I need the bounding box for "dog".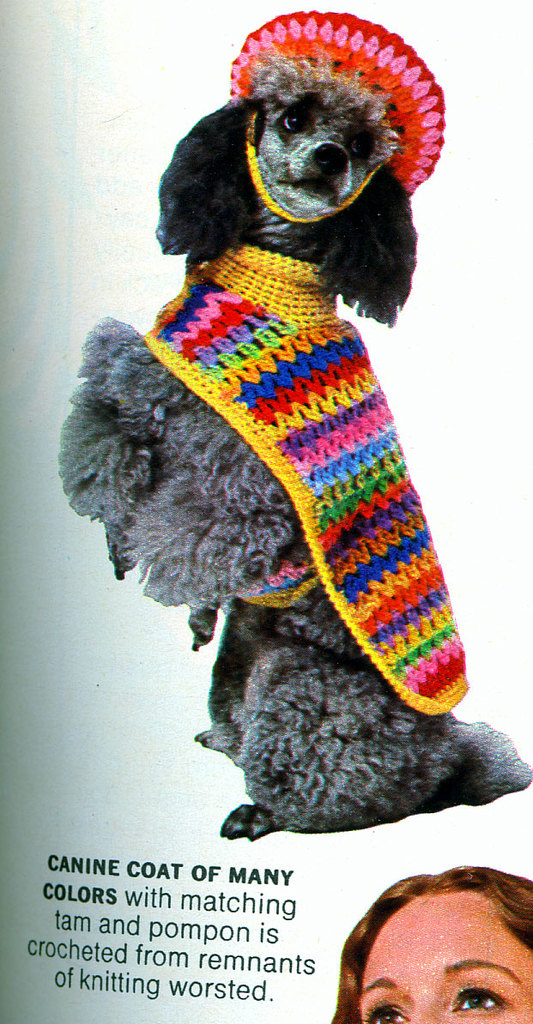
Here it is: region(58, 57, 532, 847).
